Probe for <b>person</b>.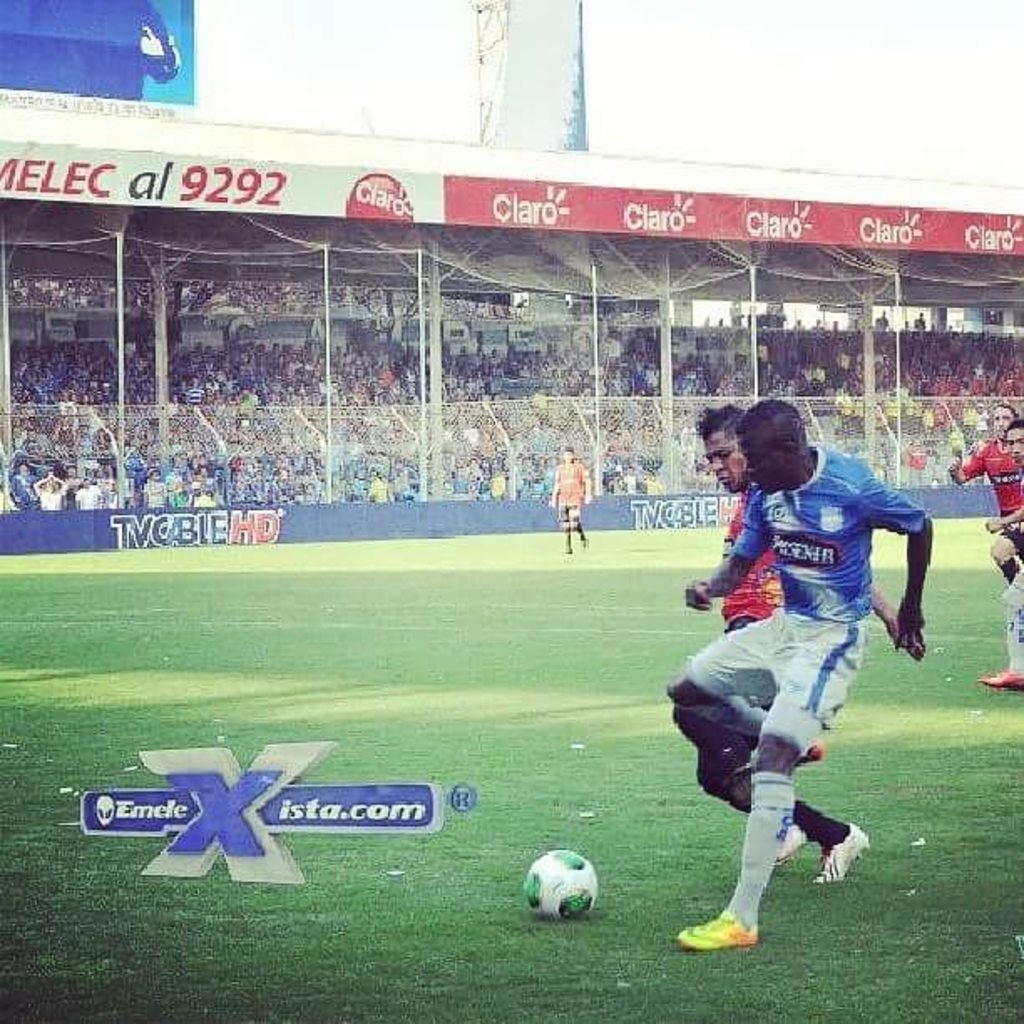
Probe result: rect(233, 448, 243, 509).
